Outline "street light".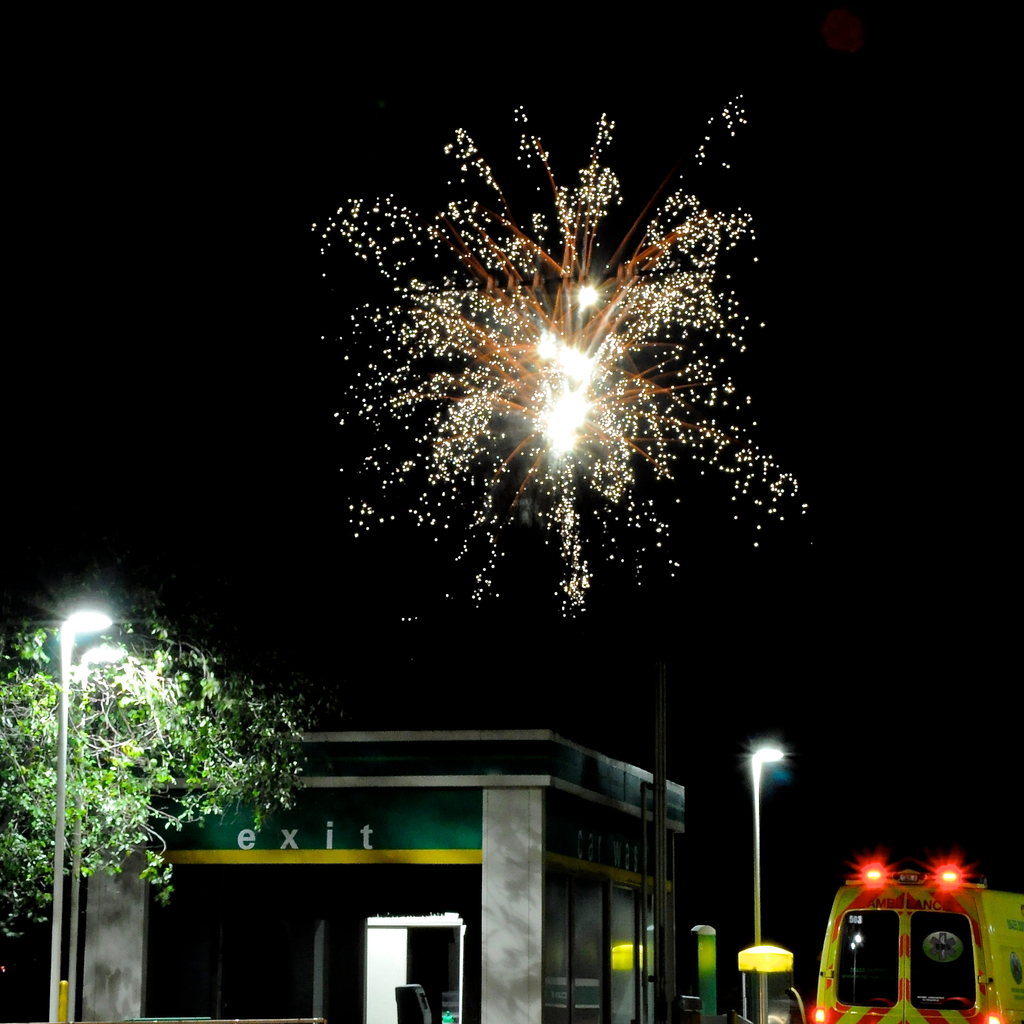
Outline: bbox(49, 604, 116, 1023).
